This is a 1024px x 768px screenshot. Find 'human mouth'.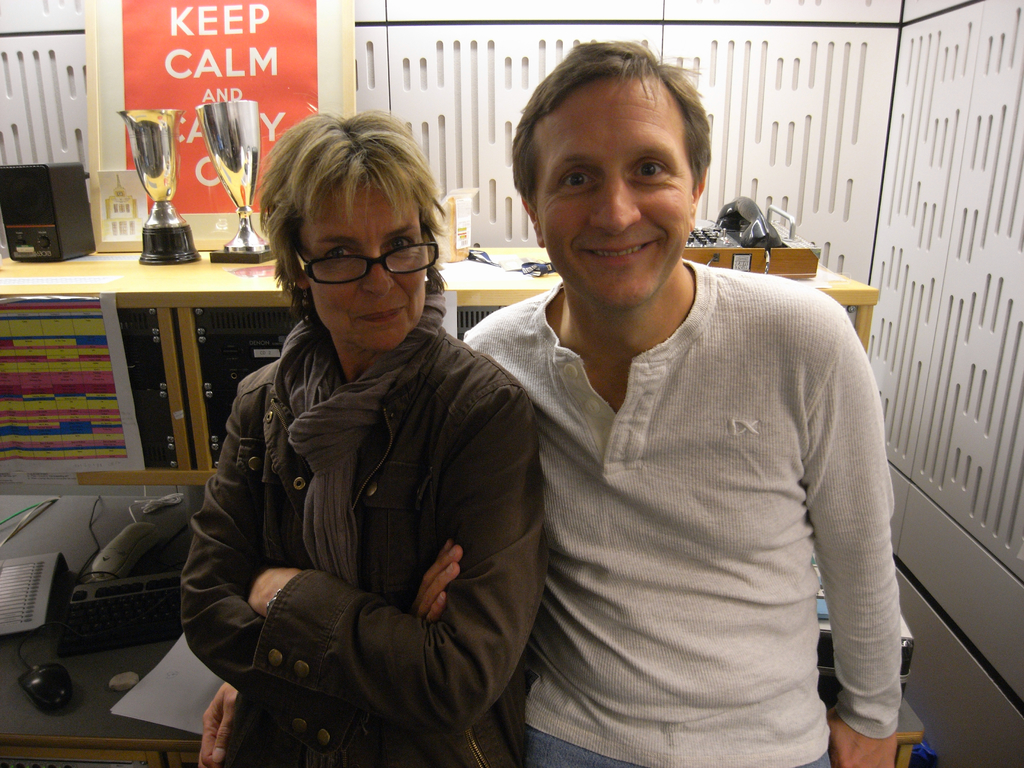
Bounding box: pyautogui.locateOnScreen(580, 242, 655, 263).
